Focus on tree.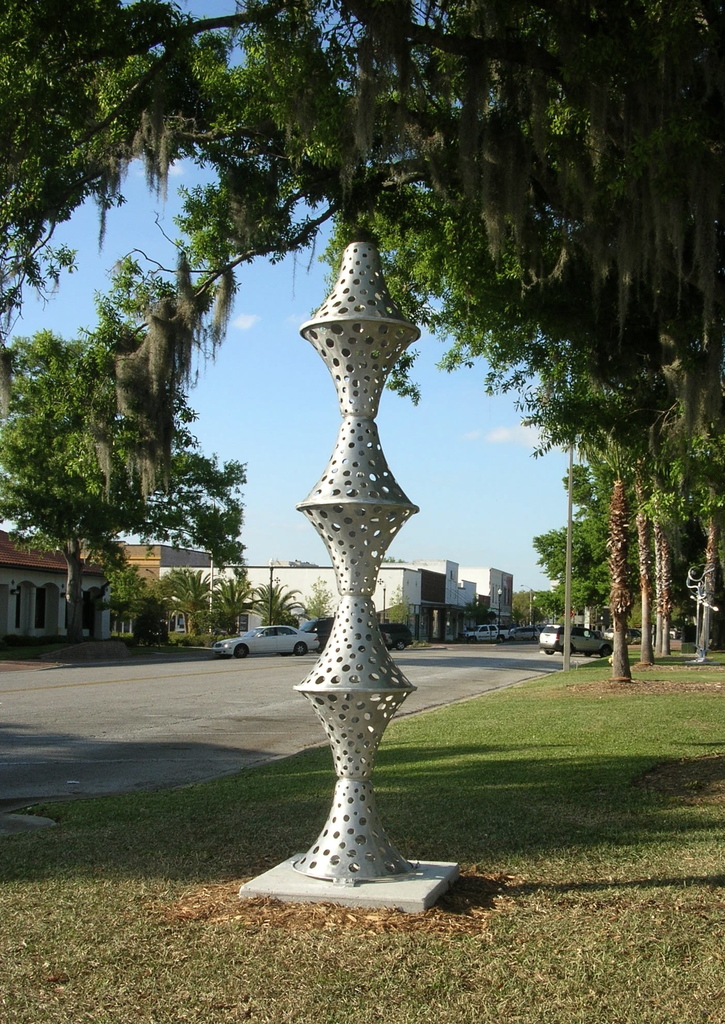
Focused at [534,320,698,665].
